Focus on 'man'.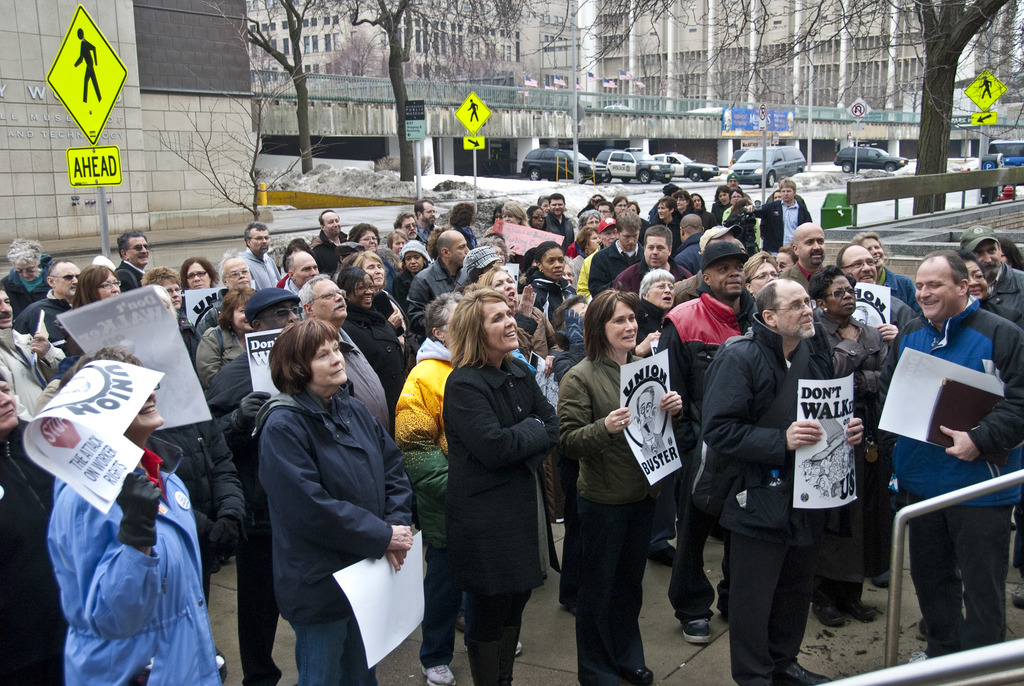
Focused at (959,225,1023,317).
